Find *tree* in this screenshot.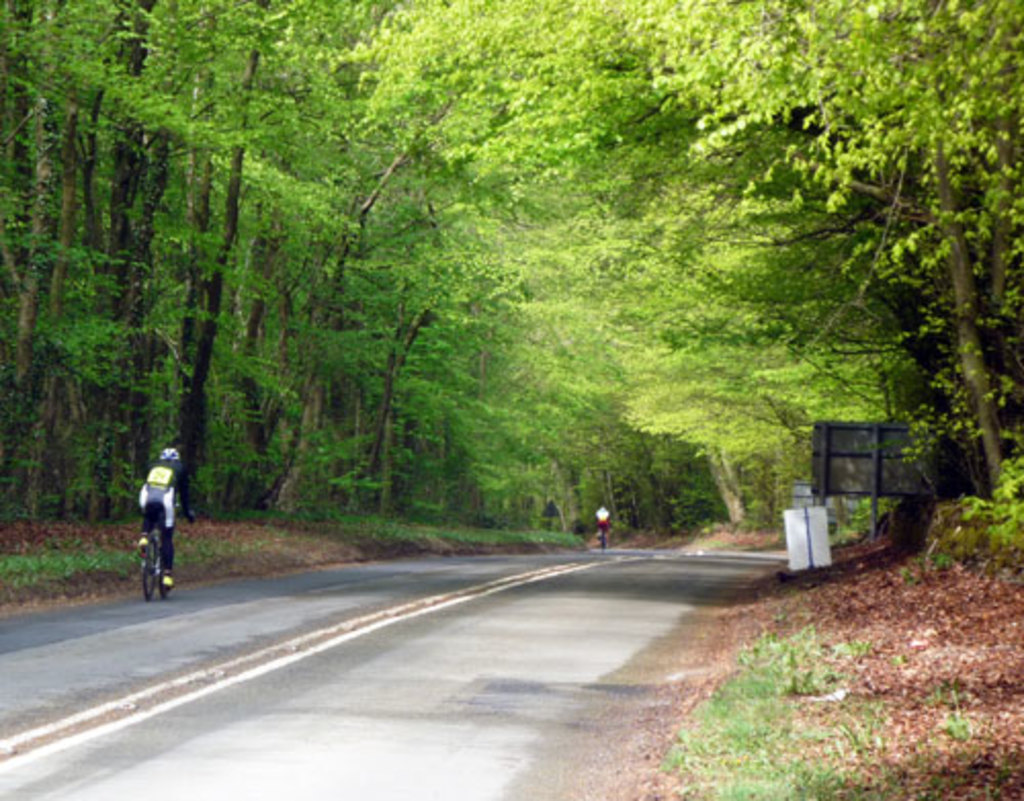
The bounding box for *tree* is x1=0 y1=0 x2=1022 y2=522.
